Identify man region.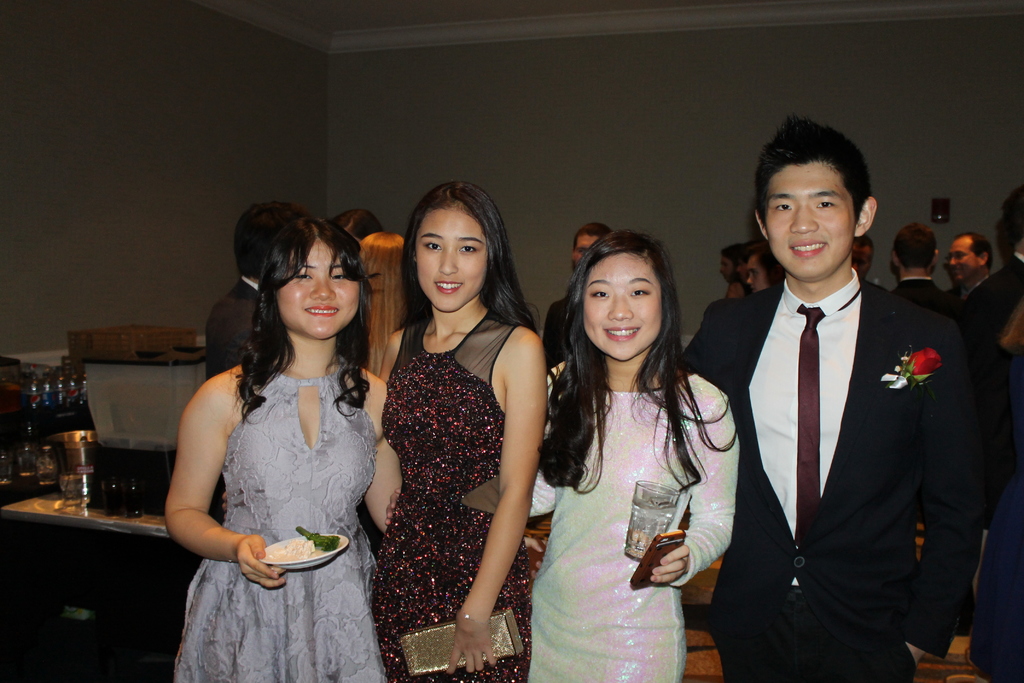
Region: l=746, t=248, r=792, b=294.
